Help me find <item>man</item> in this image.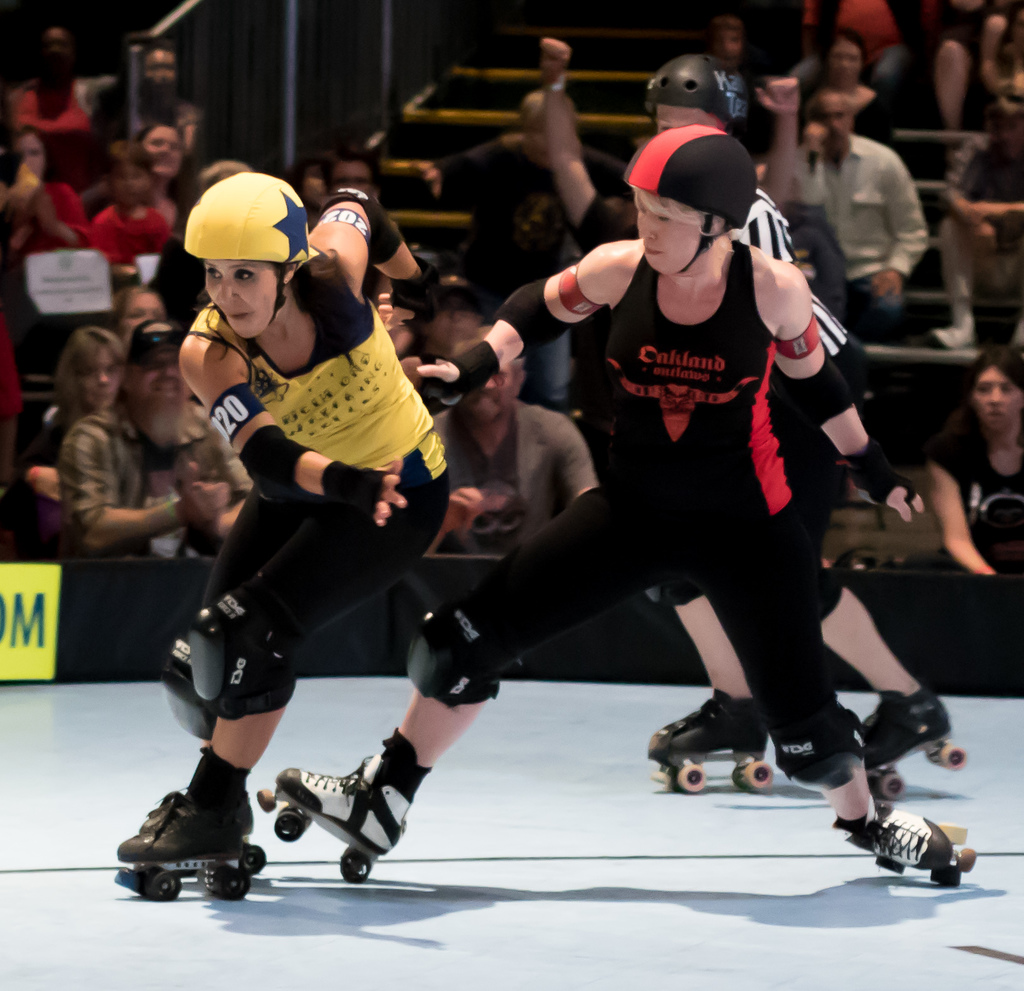
Found it: rect(928, 0, 1012, 131).
